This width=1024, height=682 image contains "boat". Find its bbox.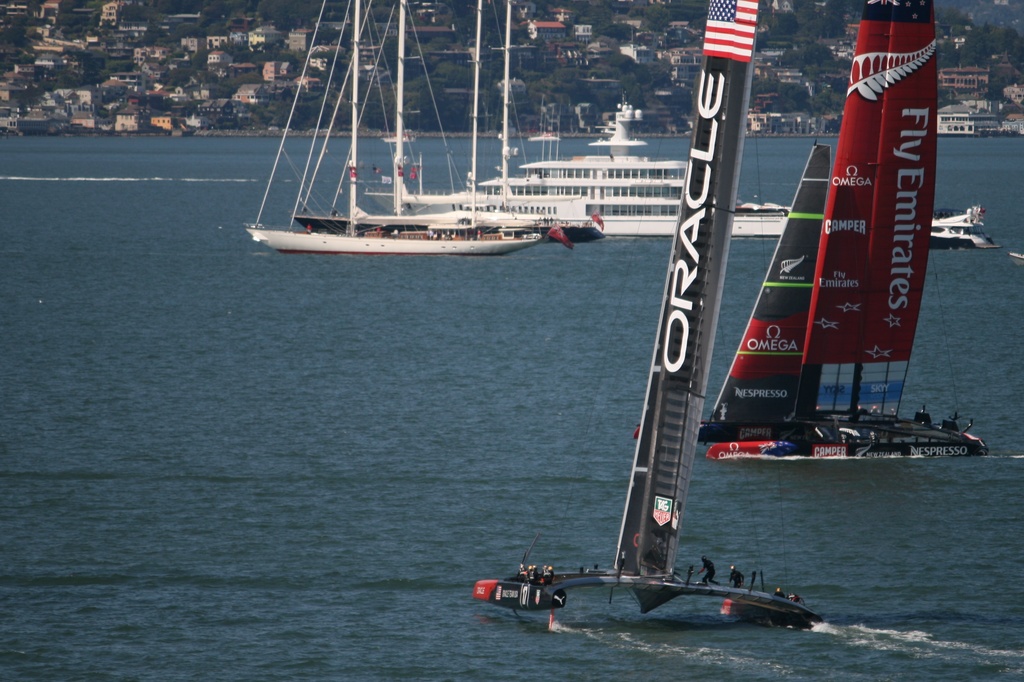
(243,0,543,256).
